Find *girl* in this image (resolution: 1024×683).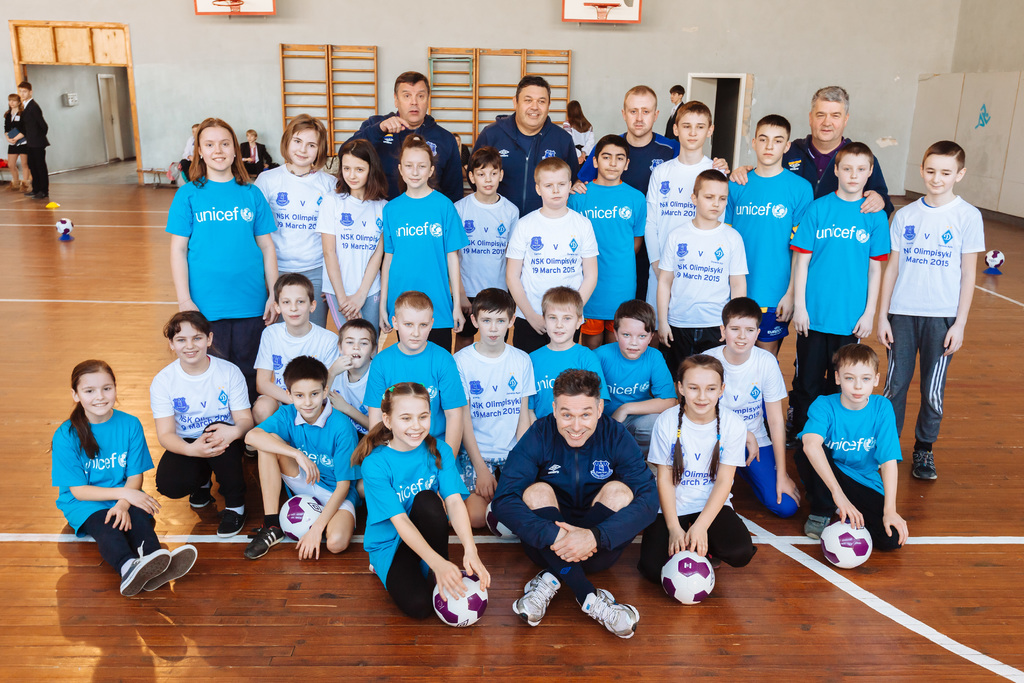
x1=352 y1=382 x2=496 y2=613.
